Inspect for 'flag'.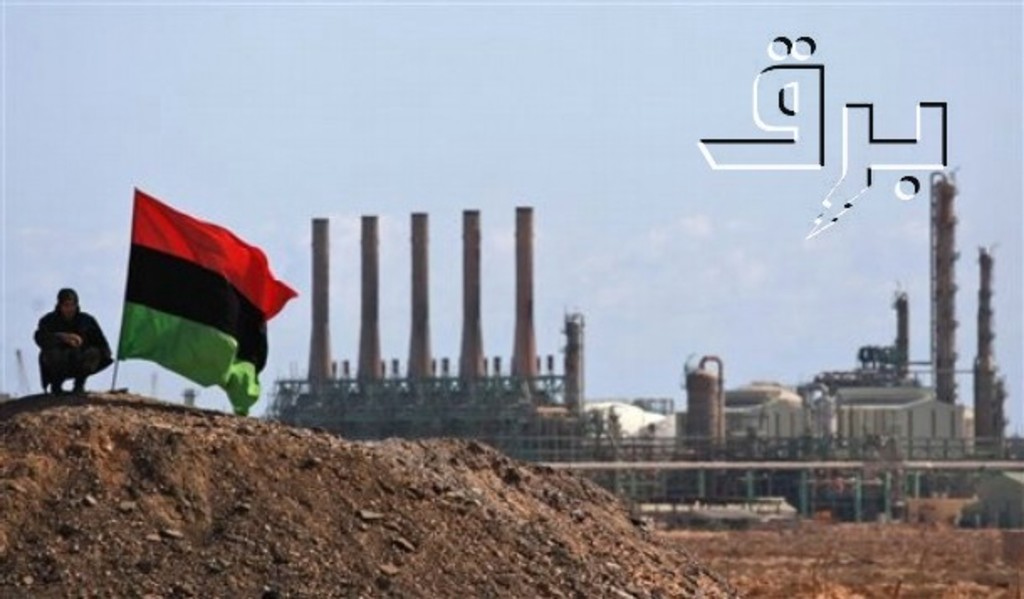
Inspection: BBox(126, 185, 292, 341).
